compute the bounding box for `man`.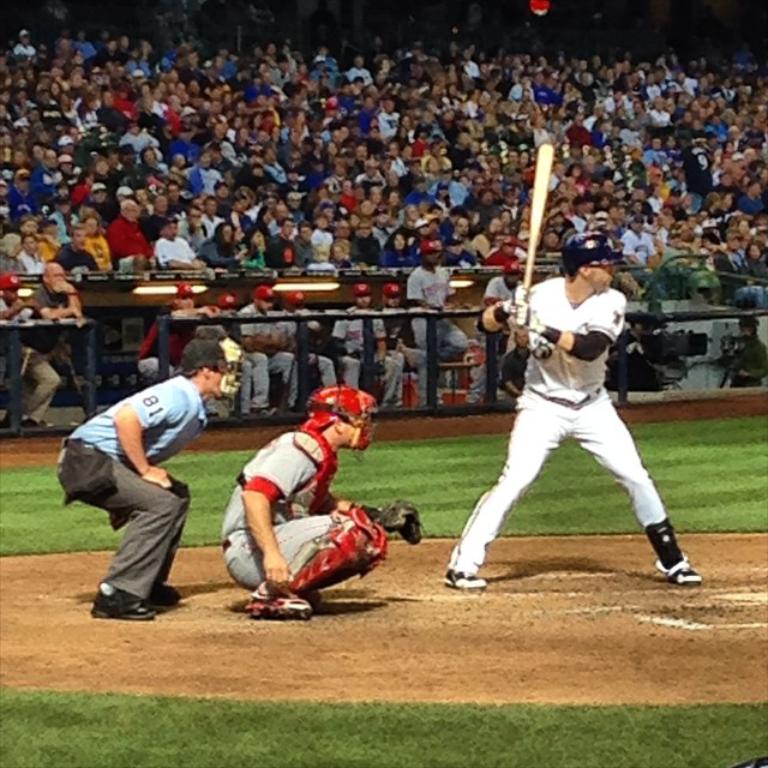
[0, 271, 73, 434].
